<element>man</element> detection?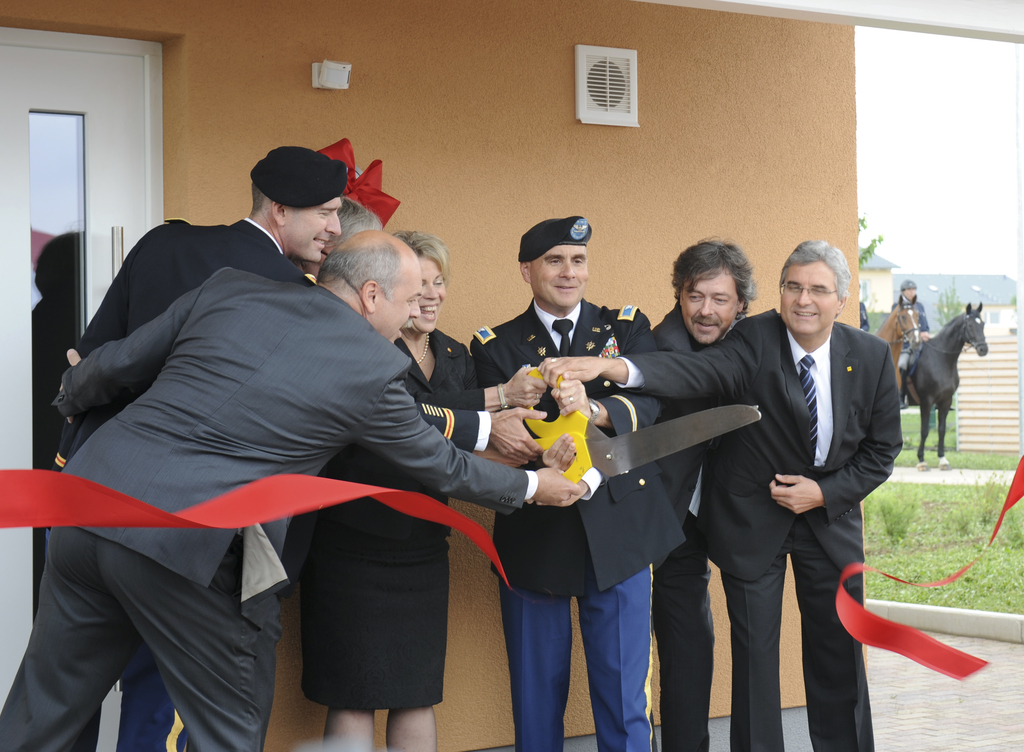
<box>541,234,903,751</box>
